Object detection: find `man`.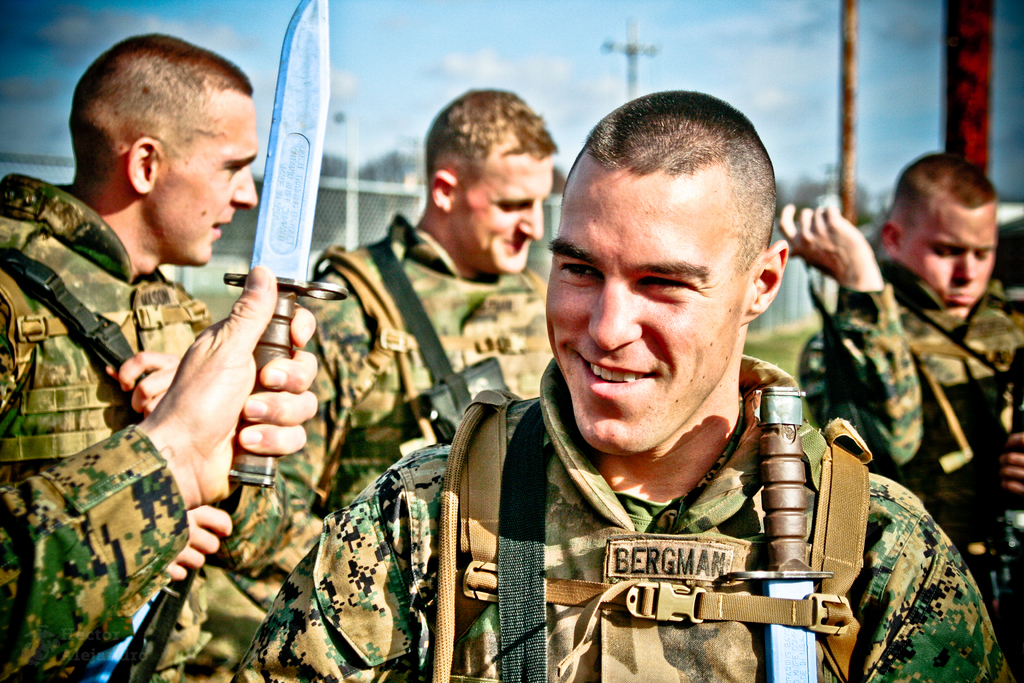
crop(776, 148, 1023, 632).
